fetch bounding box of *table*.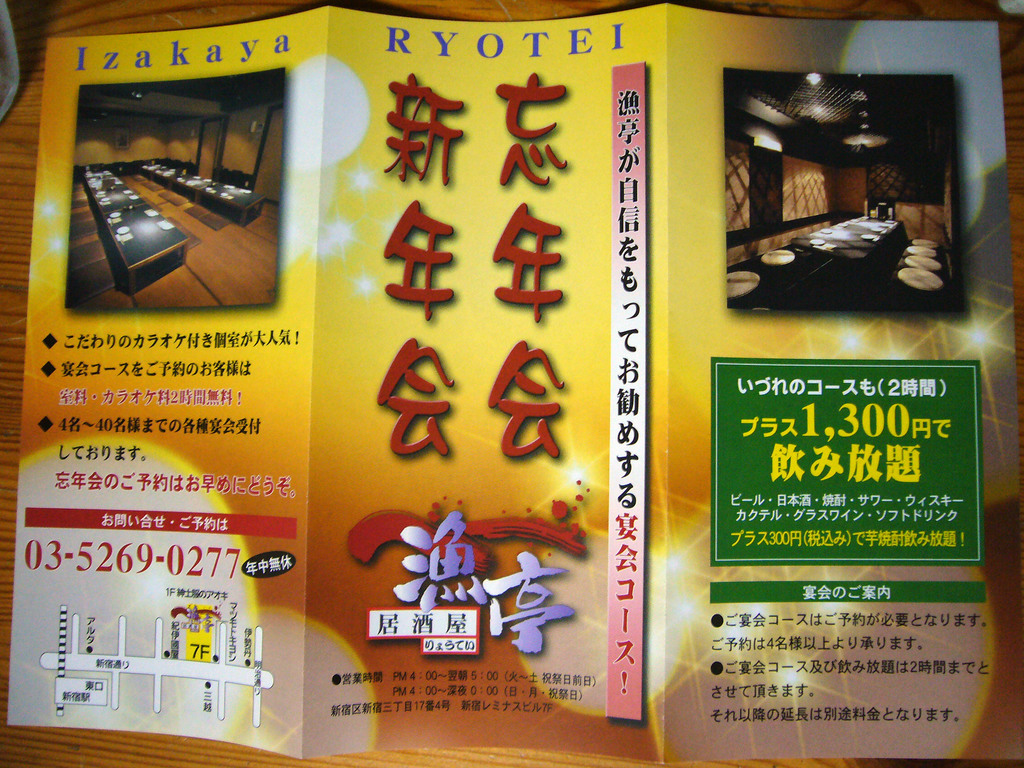
Bbox: (x1=0, y1=0, x2=1023, y2=767).
